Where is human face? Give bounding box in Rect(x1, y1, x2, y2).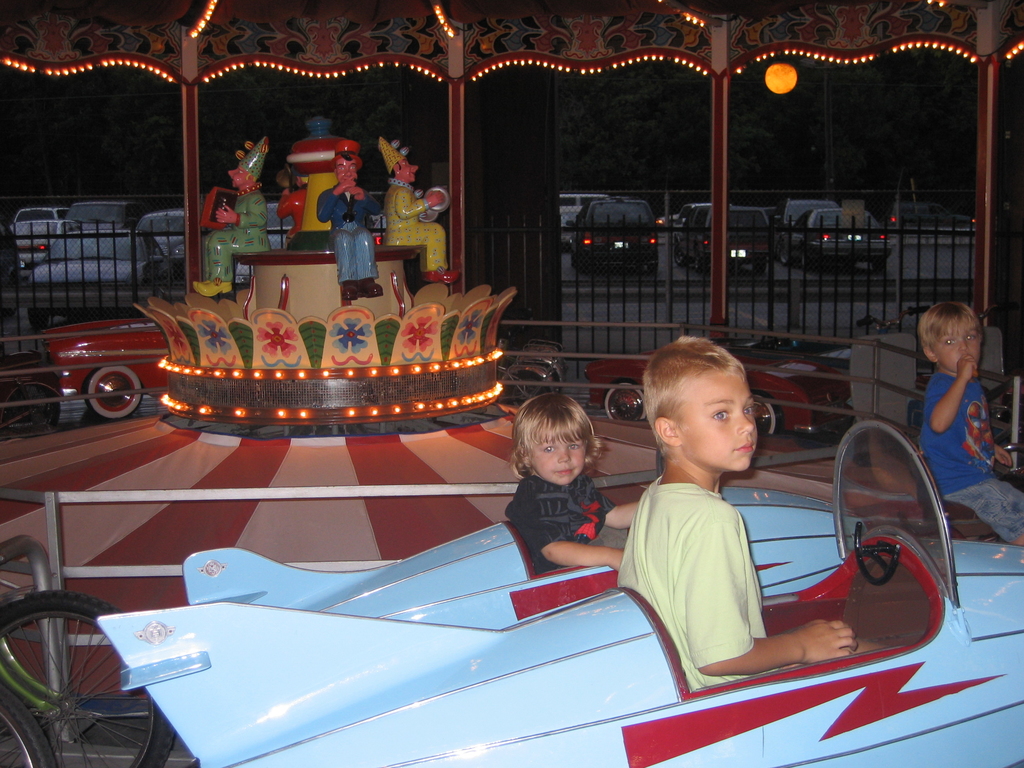
Rect(225, 157, 248, 186).
